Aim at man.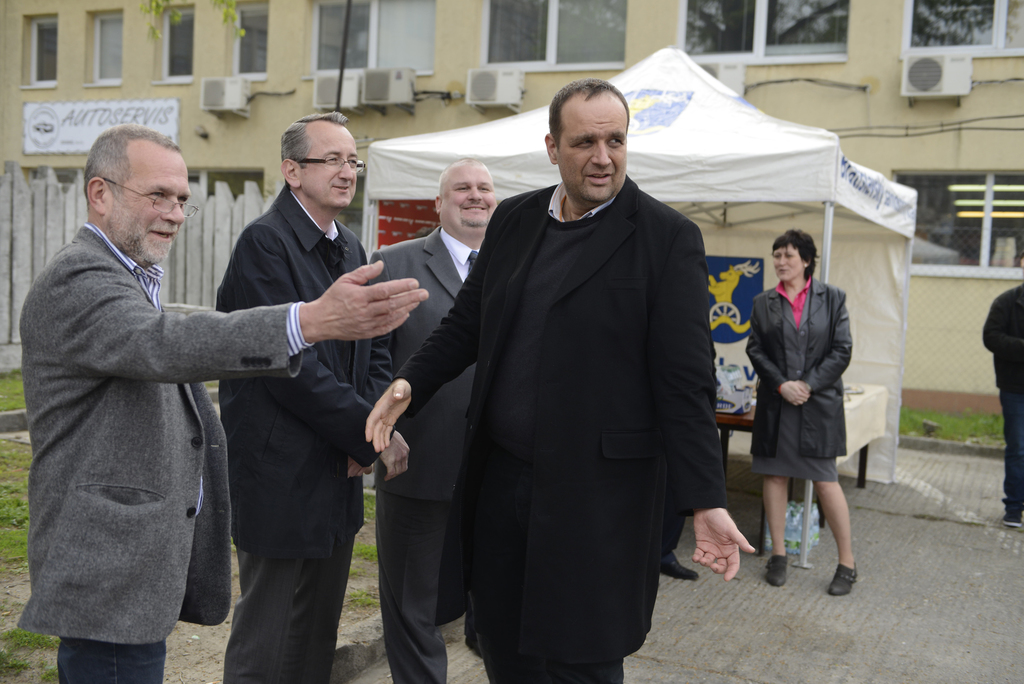
Aimed at Rect(218, 104, 417, 683).
